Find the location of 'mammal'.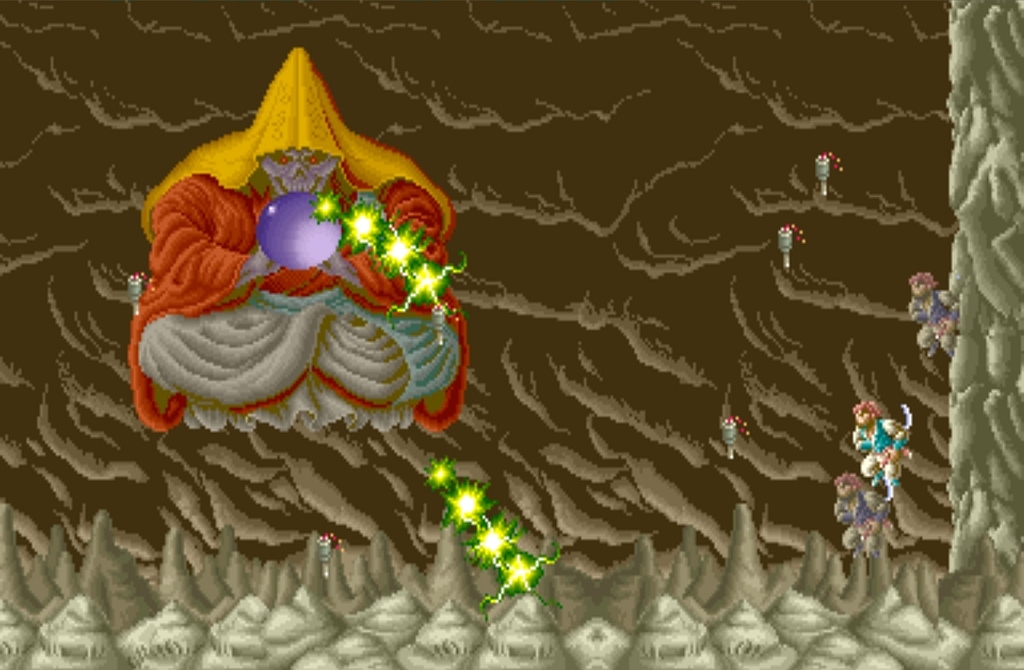
Location: (834, 470, 885, 551).
